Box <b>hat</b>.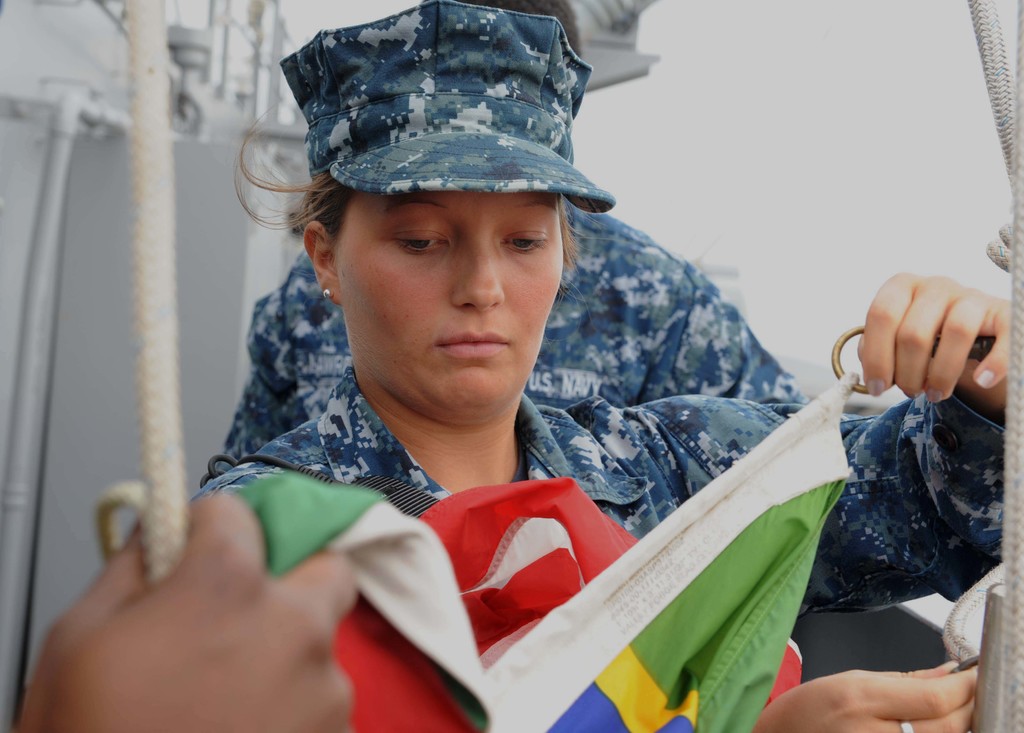
left=278, top=0, right=616, bottom=215.
